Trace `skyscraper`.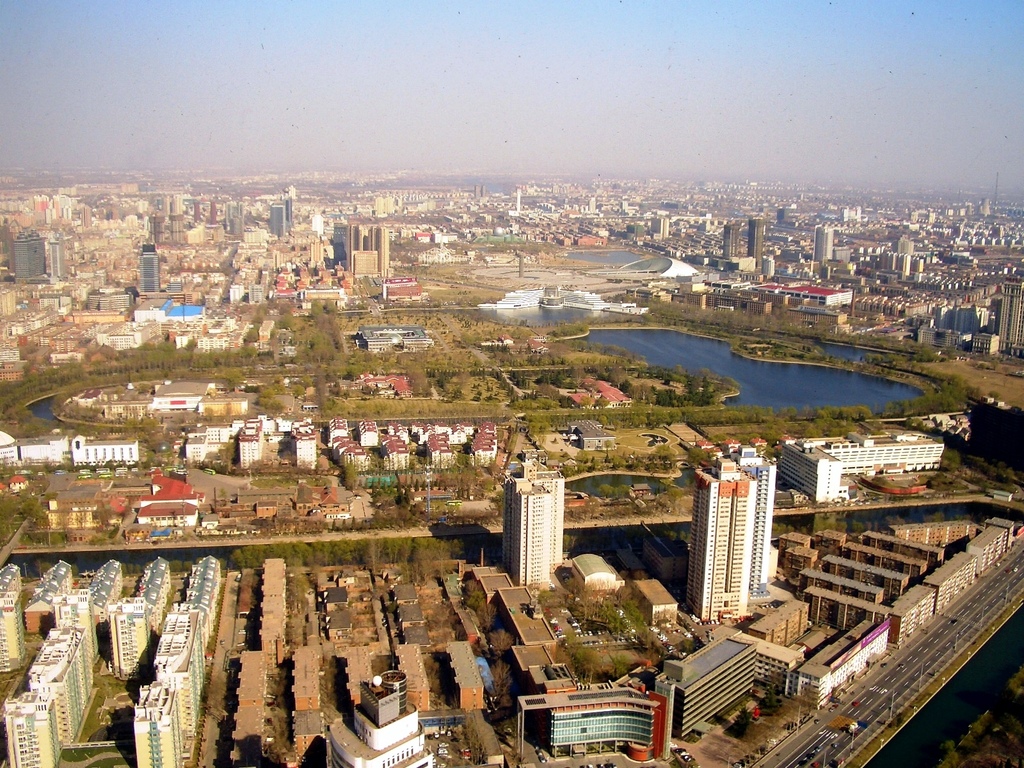
Traced to box(28, 624, 96, 746).
